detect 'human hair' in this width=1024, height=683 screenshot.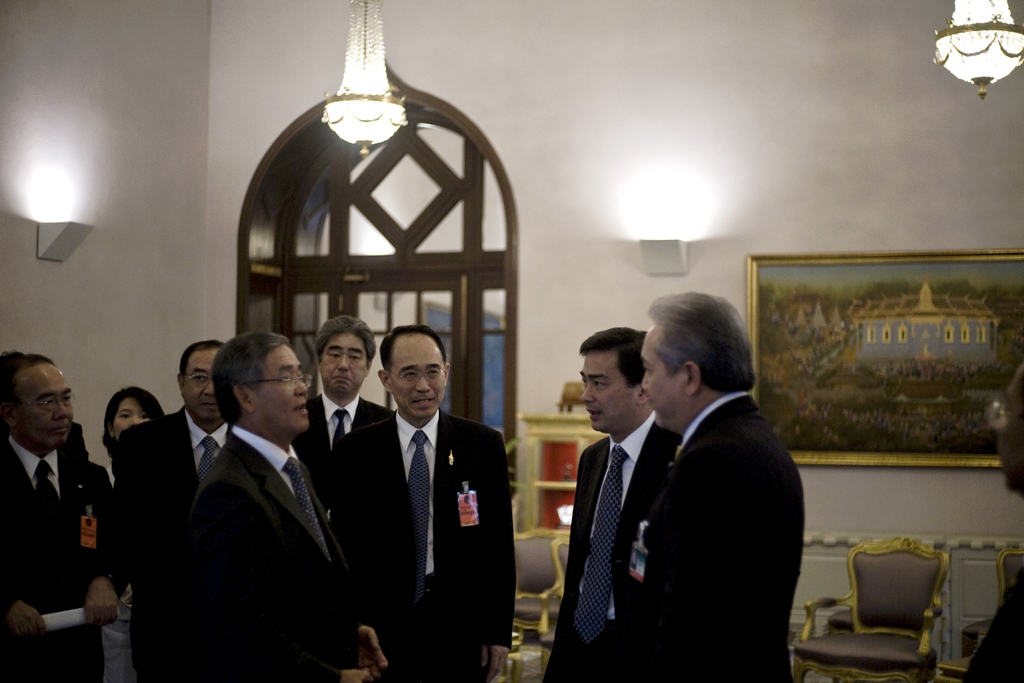
Detection: box=[312, 310, 381, 369].
